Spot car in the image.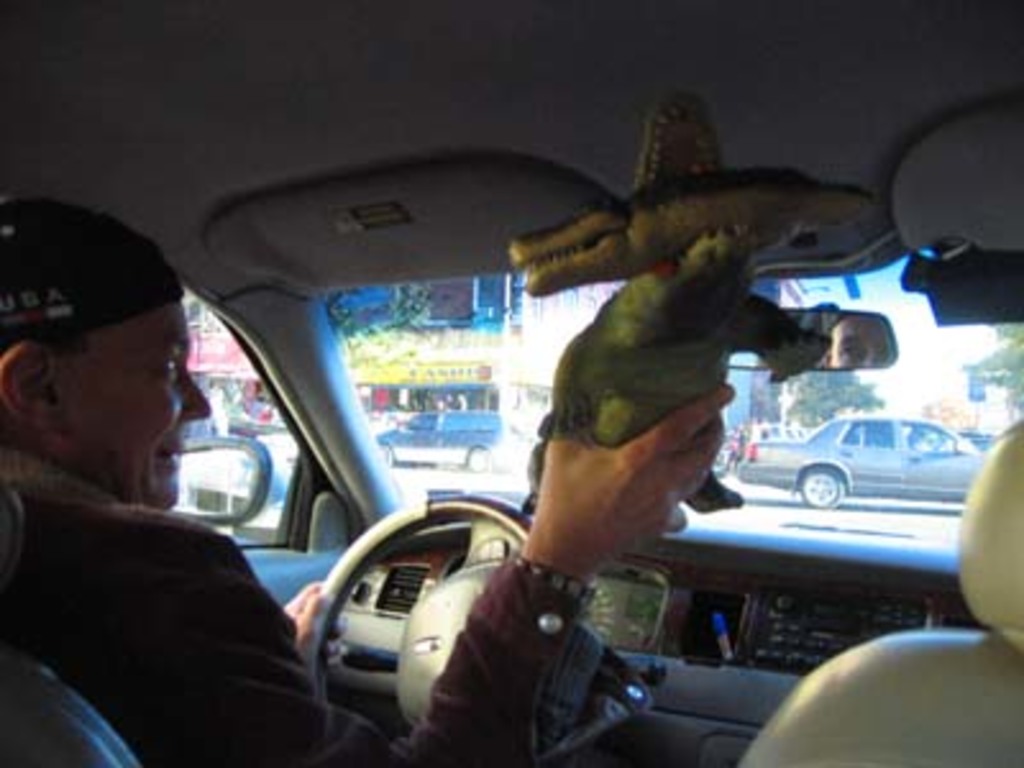
car found at region(732, 415, 991, 509).
